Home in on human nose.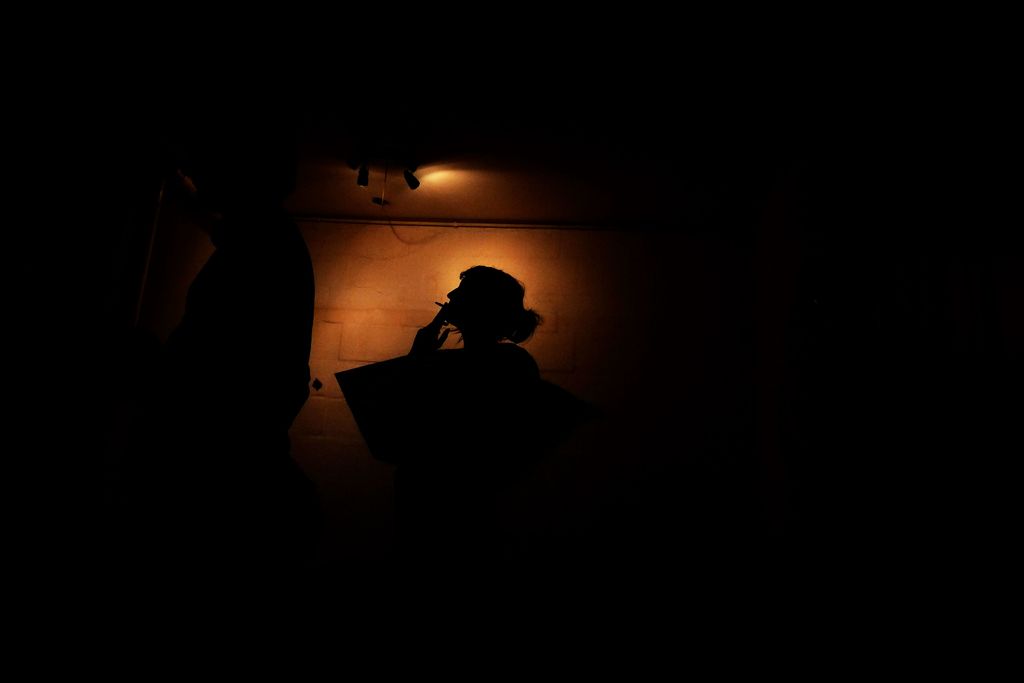
Homed in at <box>444,286,457,300</box>.
